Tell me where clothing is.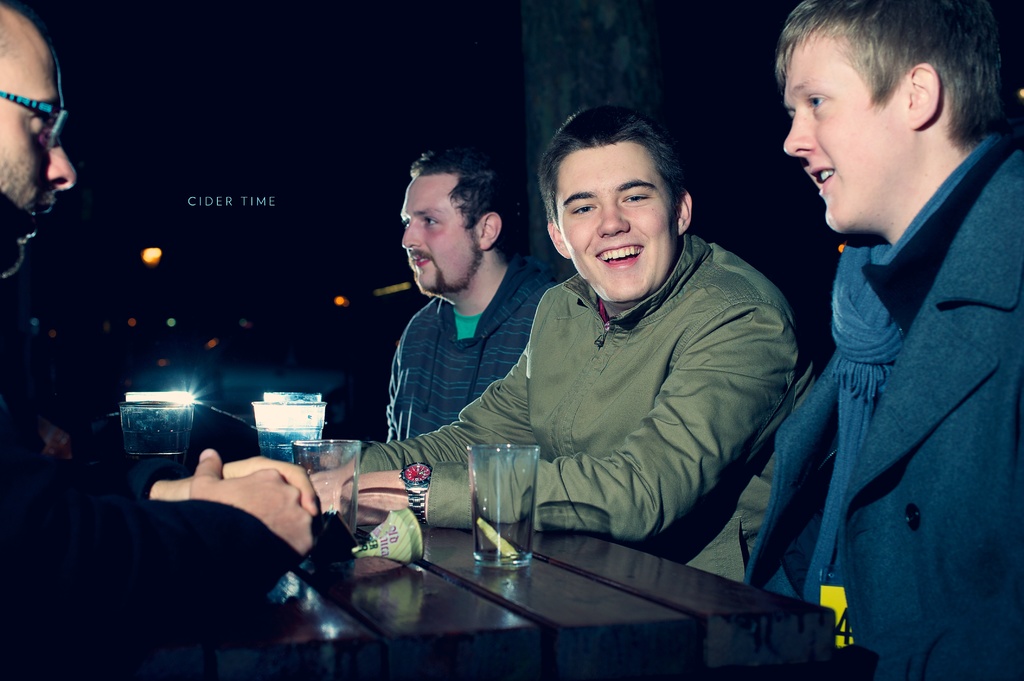
clothing is at 384/252/561/440.
